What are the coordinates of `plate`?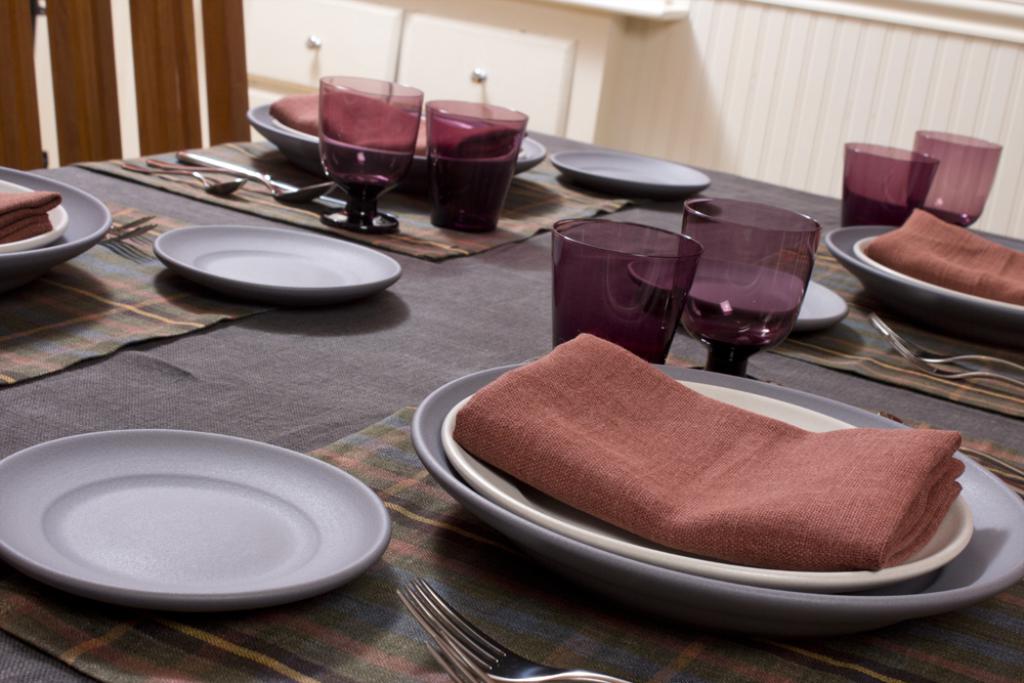
x1=544 y1=144 x2=709 y2=196.
